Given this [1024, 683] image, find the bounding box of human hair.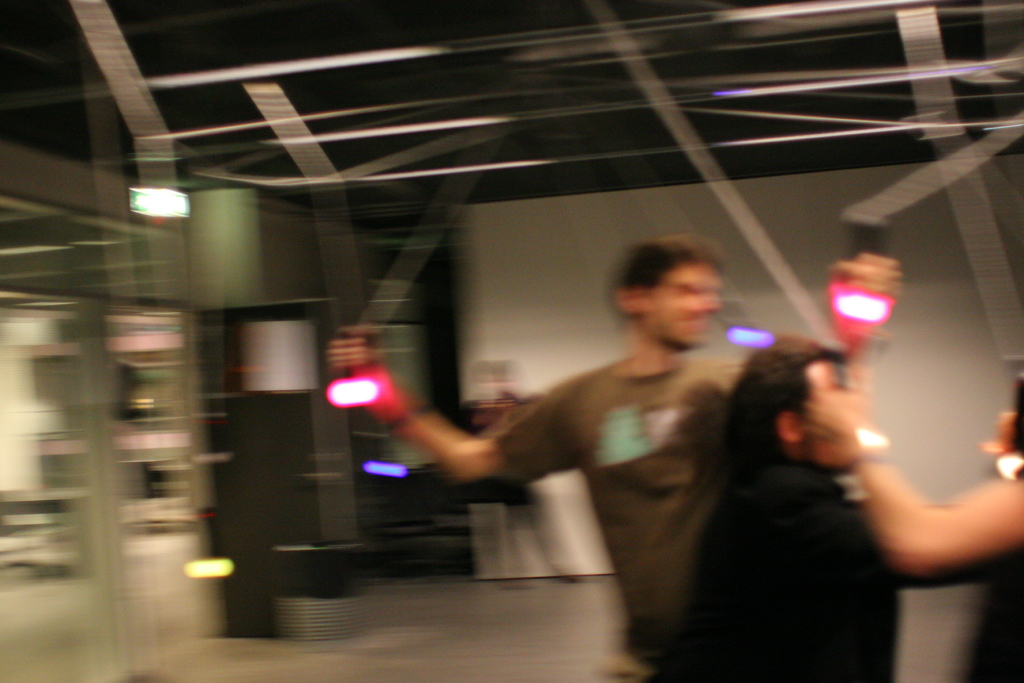
727:329:842:456.
